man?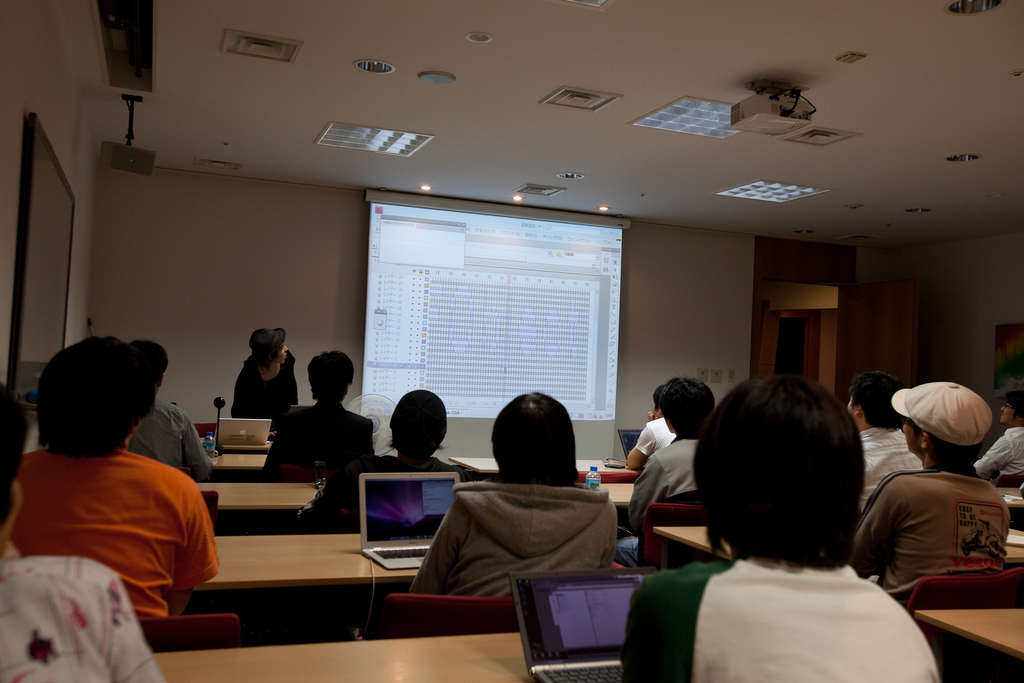
BBox(125, 342, 217, 478)
